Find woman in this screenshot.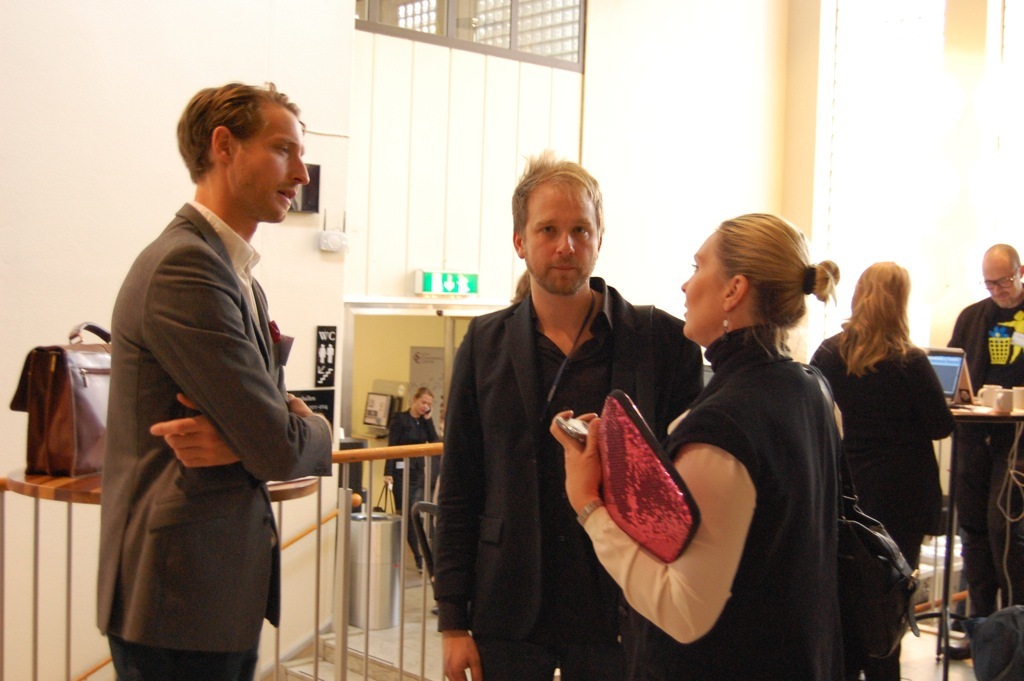
The bounding box for woman is (380,383,441,589).
